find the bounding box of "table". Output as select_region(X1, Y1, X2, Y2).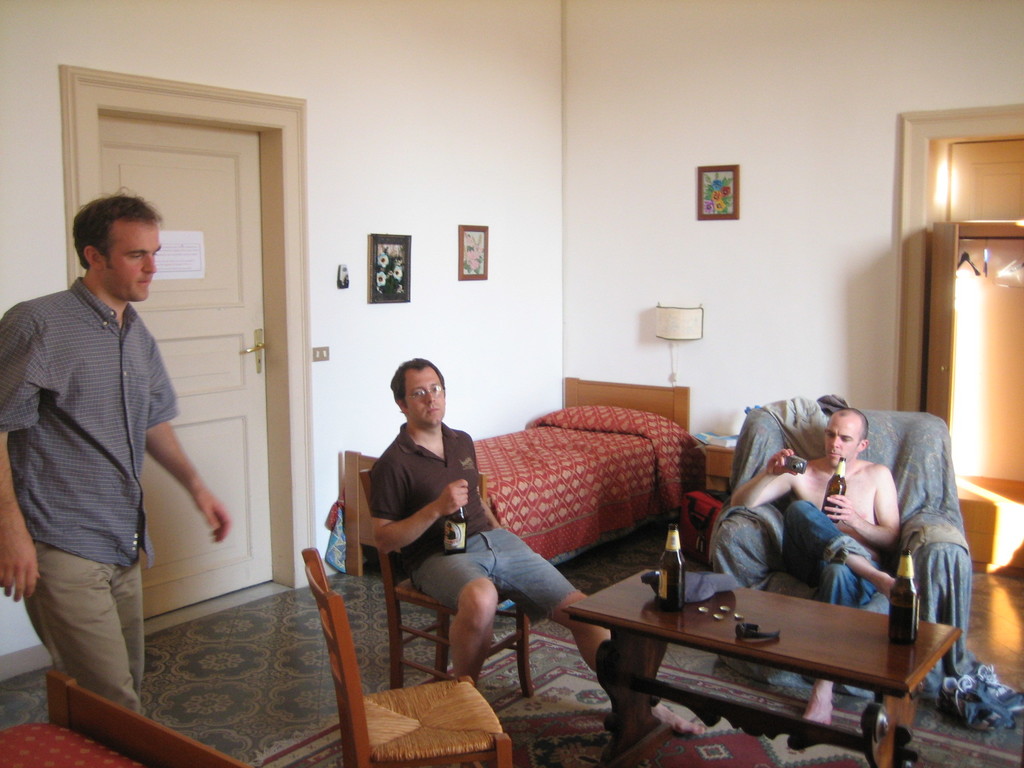
select_region(540, 569, 938, 753).
